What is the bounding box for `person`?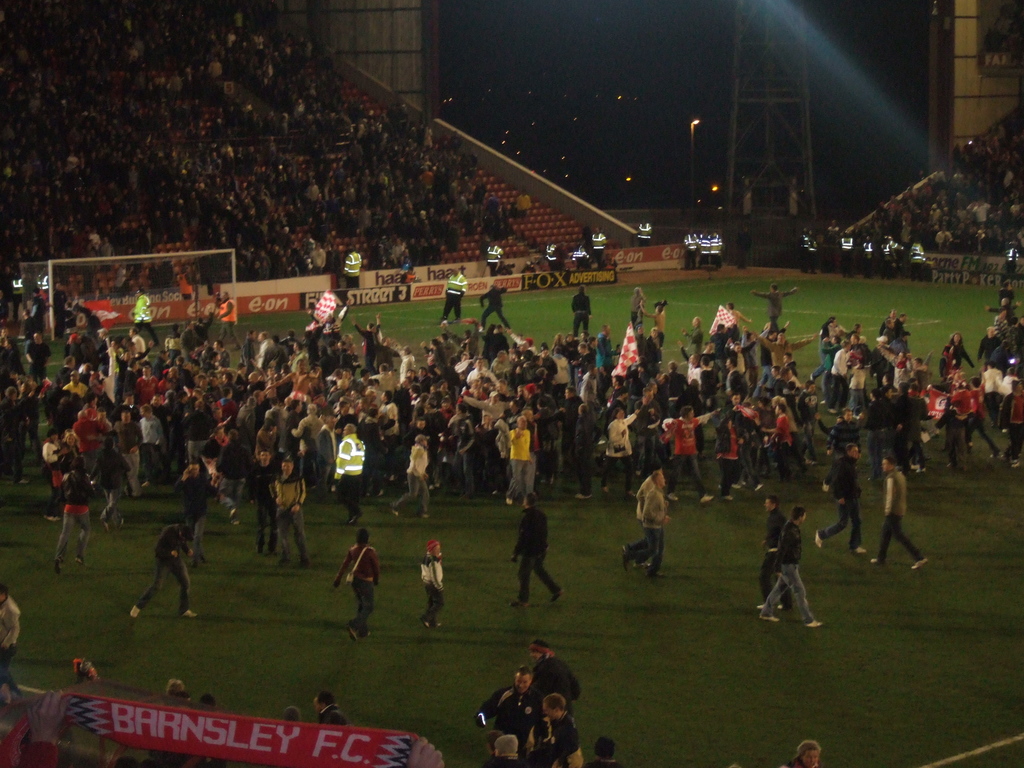
[636,205,653,246].
